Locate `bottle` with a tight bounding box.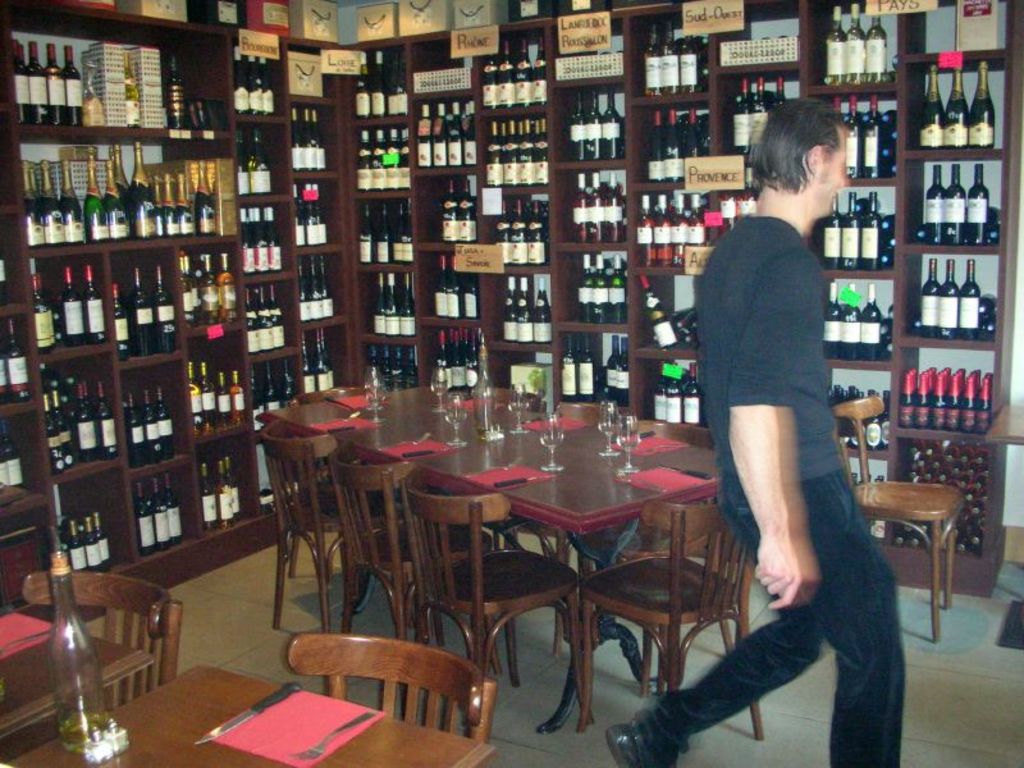
[26,274,60,353].
